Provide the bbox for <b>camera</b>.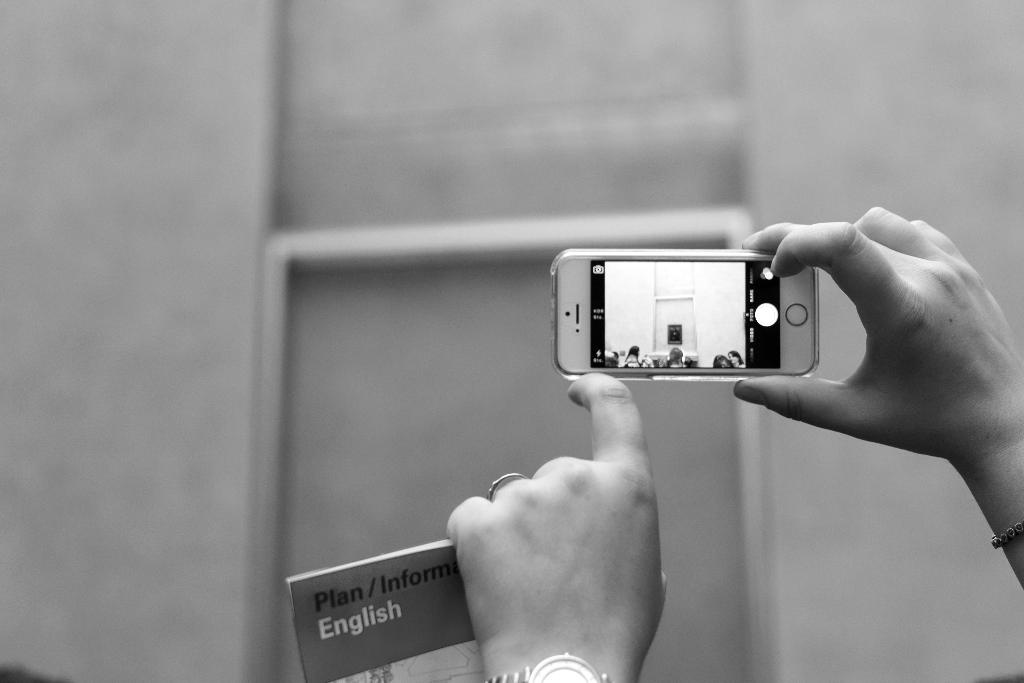
561 265 854 402.
